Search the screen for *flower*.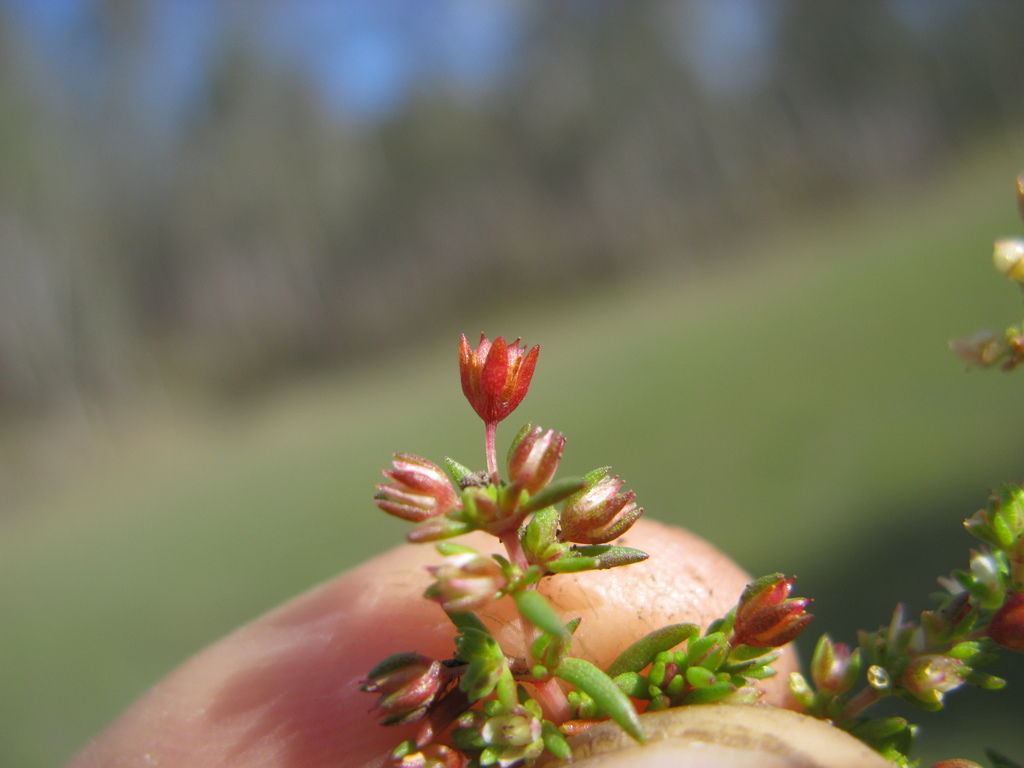
Found at 451/326/550/444.
